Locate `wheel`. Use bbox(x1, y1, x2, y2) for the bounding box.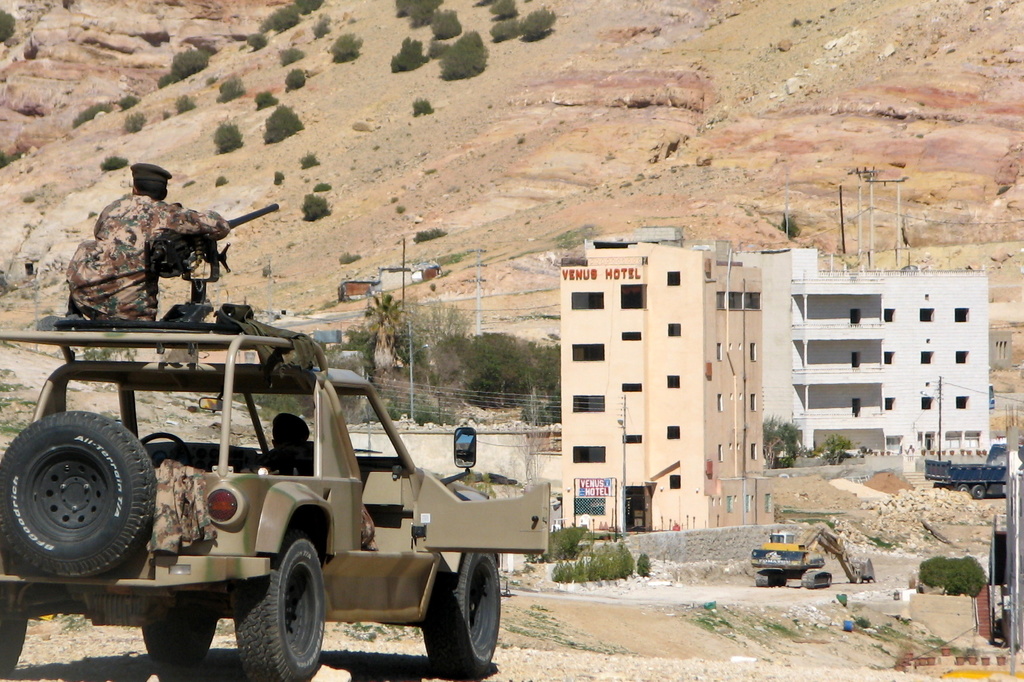
bbox(139, 615, 219, 669).
